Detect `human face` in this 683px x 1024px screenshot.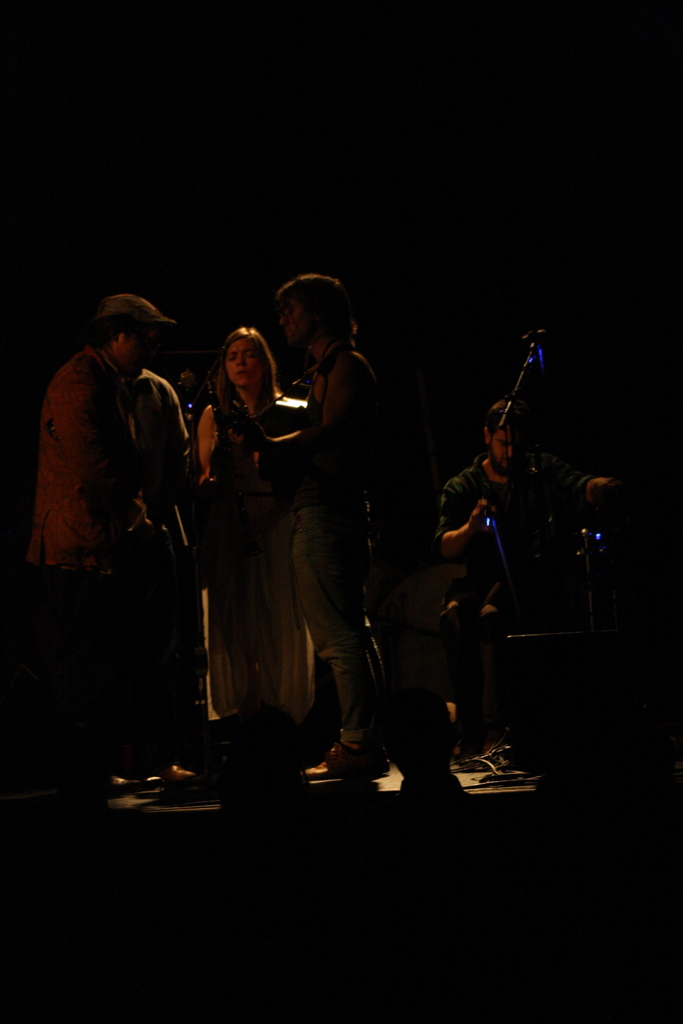
Detection: <box>227,346,265,381</box>.
